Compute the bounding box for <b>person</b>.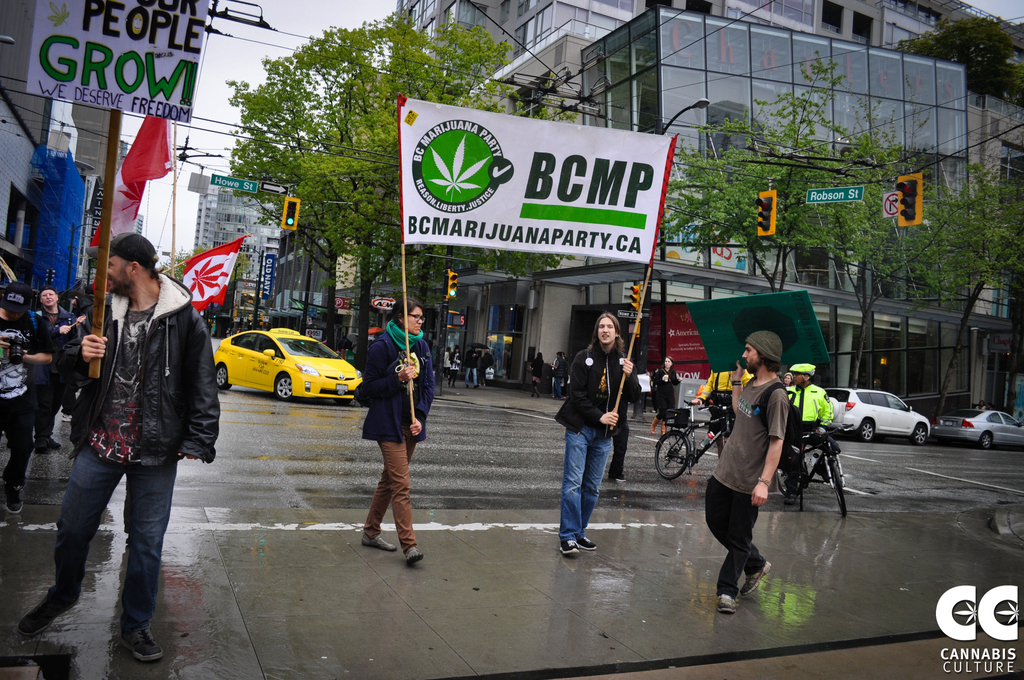
region(460, 346, 476, 389).
